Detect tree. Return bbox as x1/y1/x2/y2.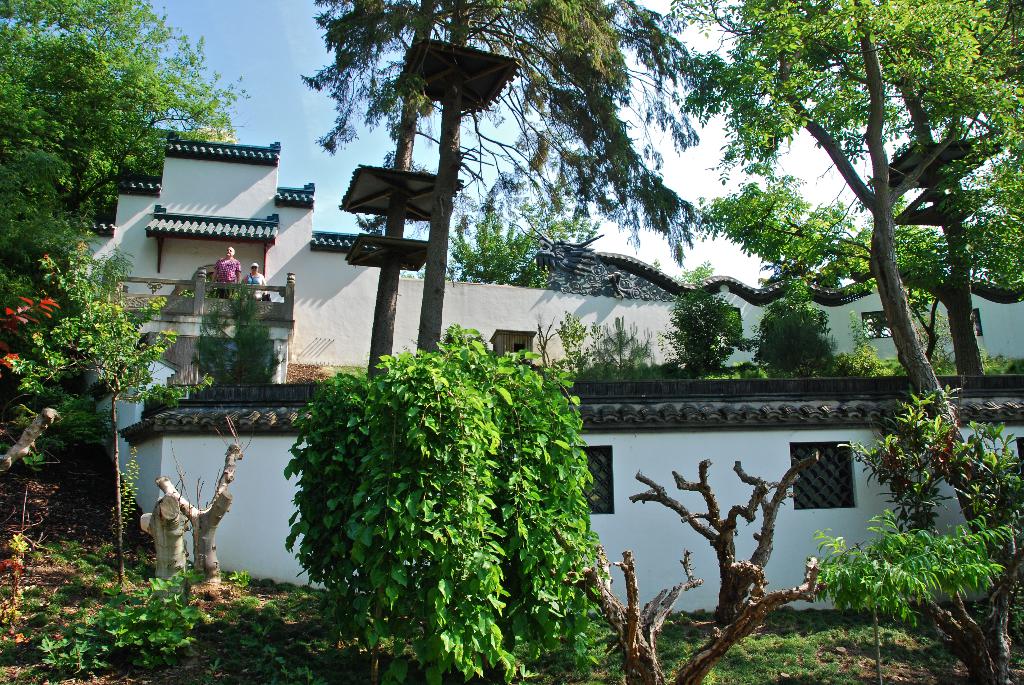
0/0/252/269.
